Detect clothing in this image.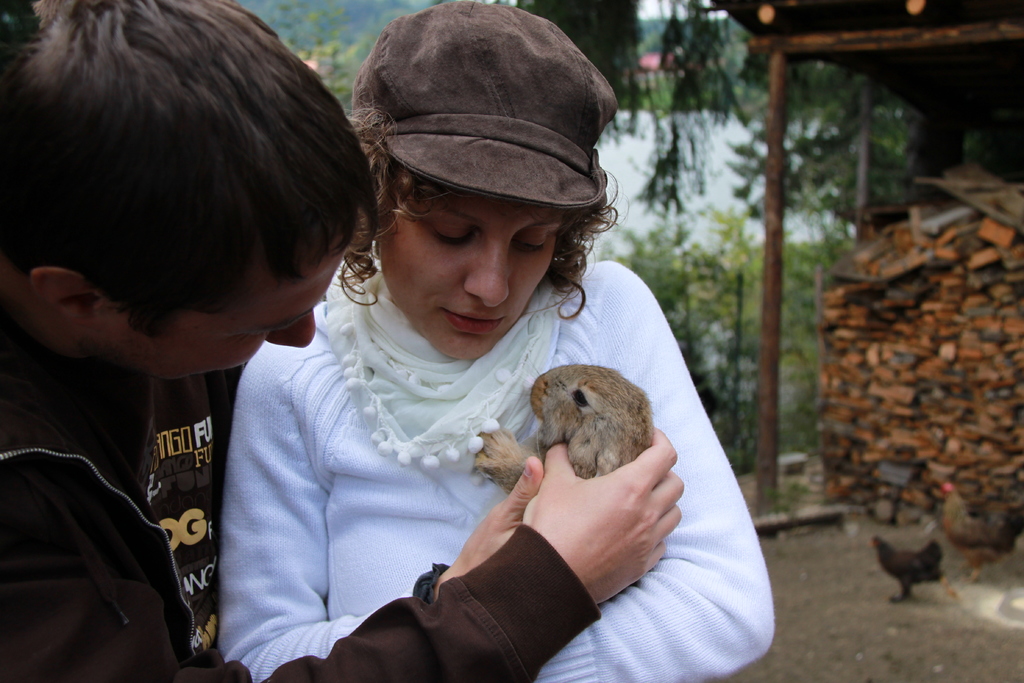
Detection: bbox=(0, 347, 605, 682).
